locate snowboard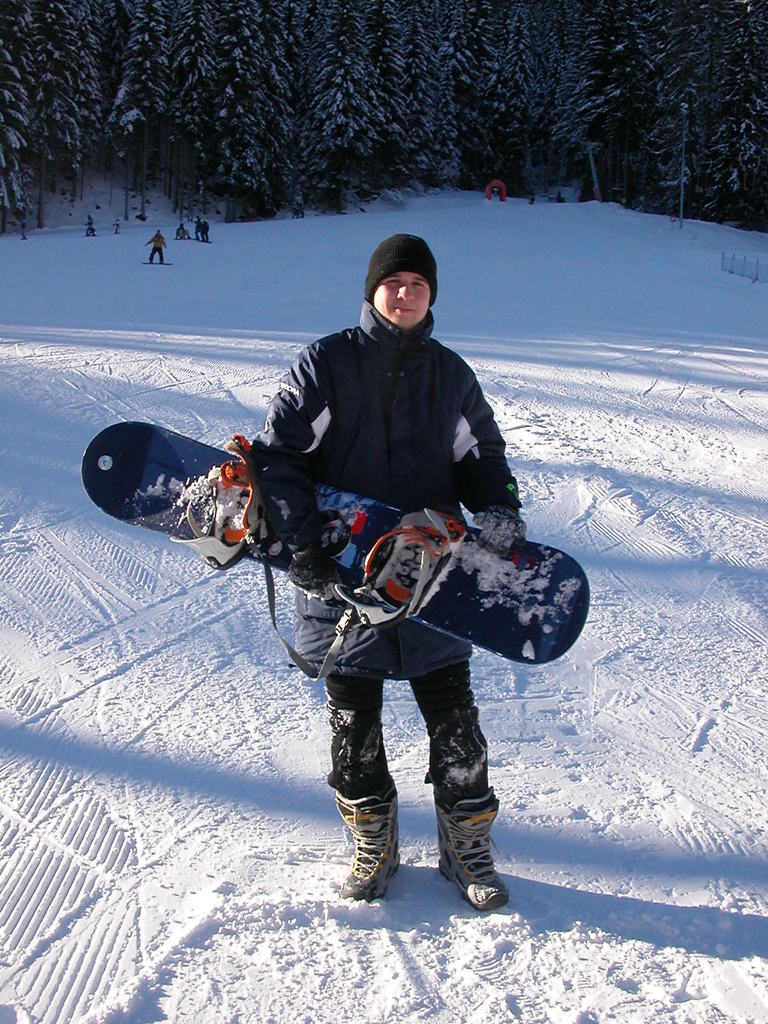
bbox=[138, 259, 173, 266]
